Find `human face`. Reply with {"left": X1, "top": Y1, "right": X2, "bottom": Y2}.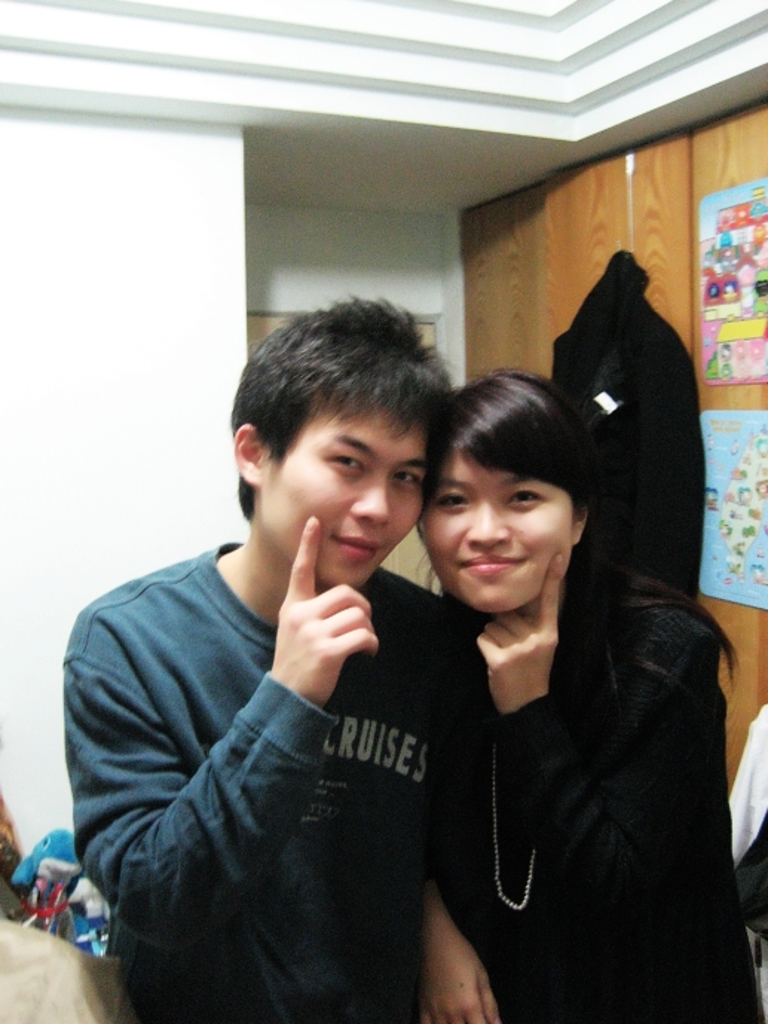
{"left": 414, "top": 461, "right": 570, "bottom": 612}.
